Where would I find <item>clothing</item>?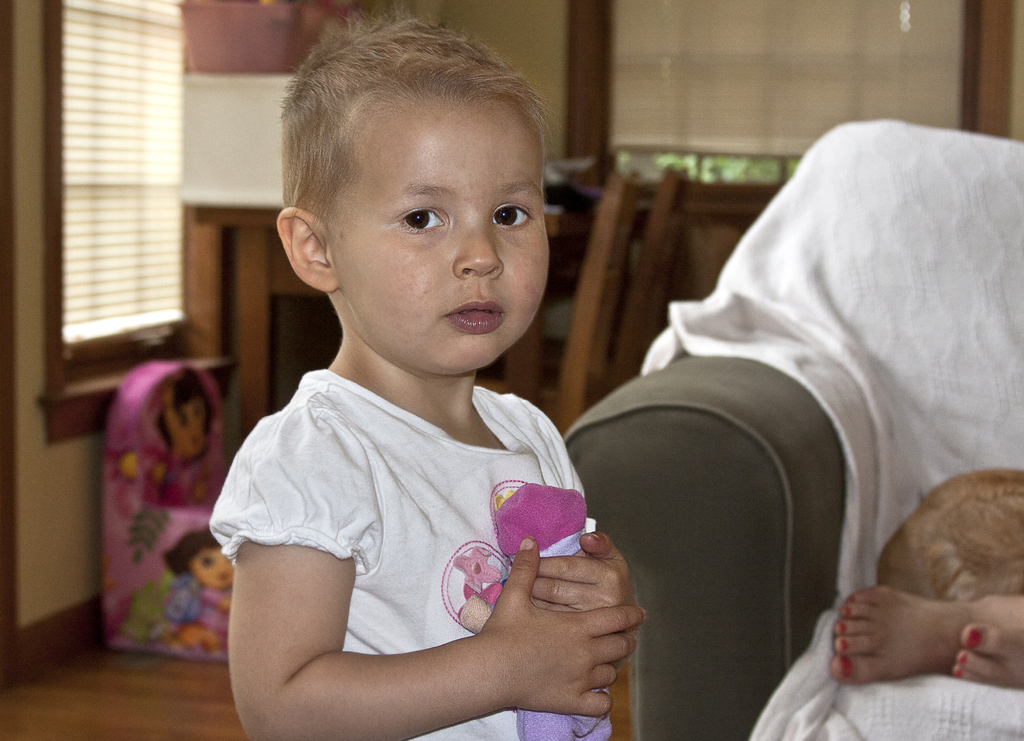
At box=[203, 361, 603, 740].
